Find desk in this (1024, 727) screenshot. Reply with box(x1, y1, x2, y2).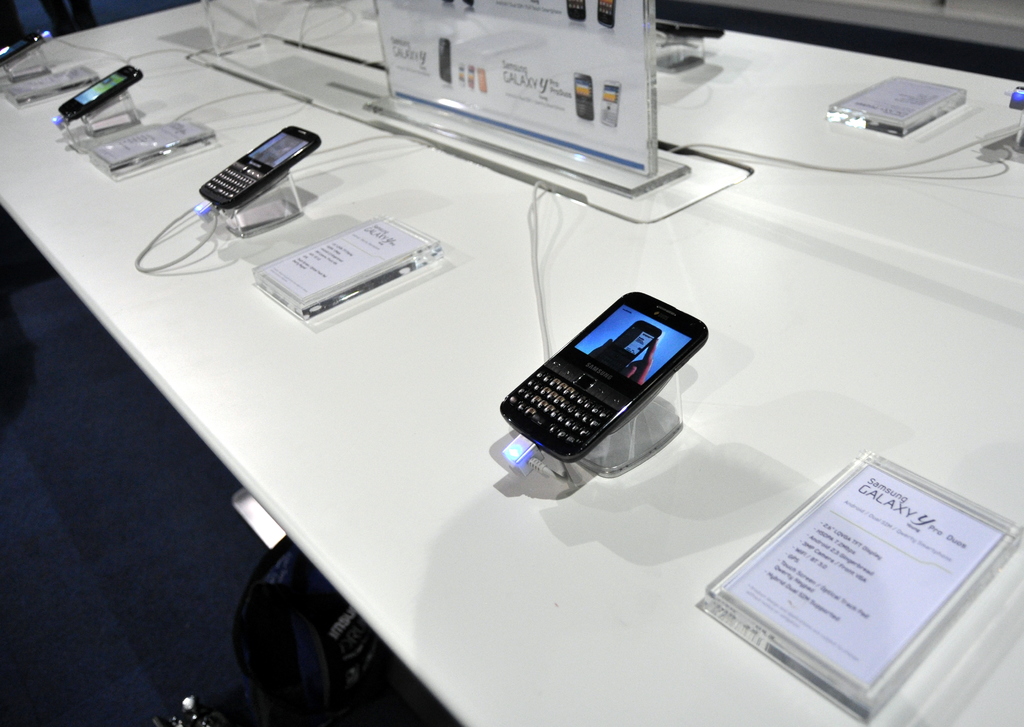
box(0, 0, 1023, 726).
